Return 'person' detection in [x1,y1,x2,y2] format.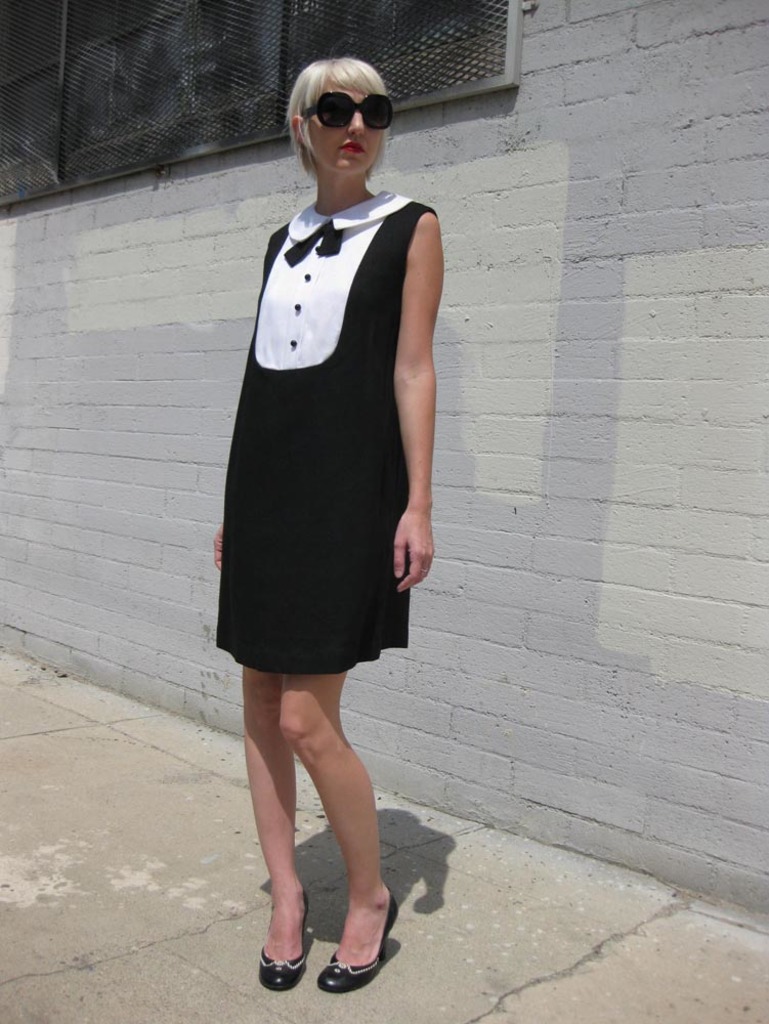
[203,47,452,971].
